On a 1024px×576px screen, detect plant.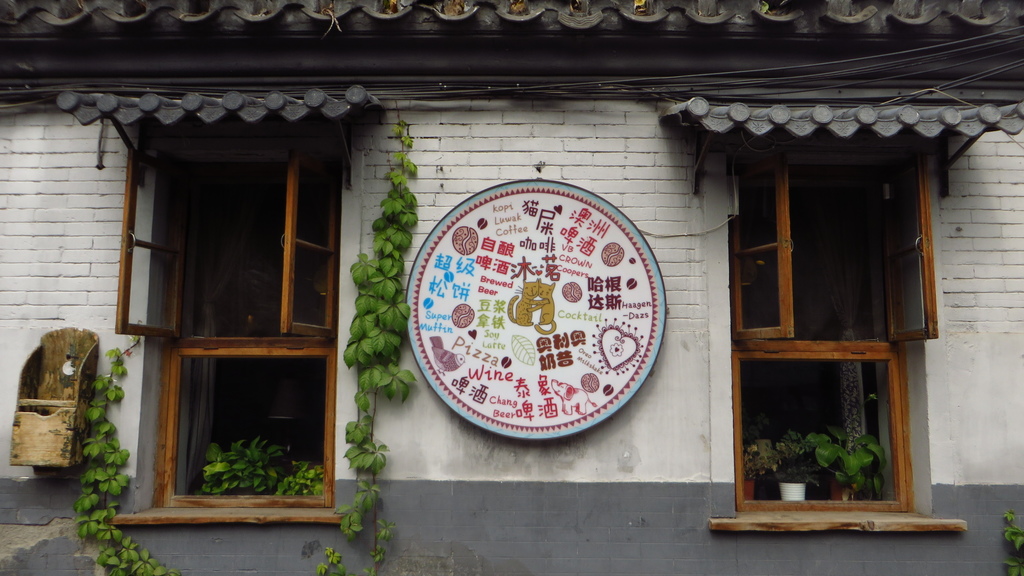
BBox(997, 508, 1023, 572).
